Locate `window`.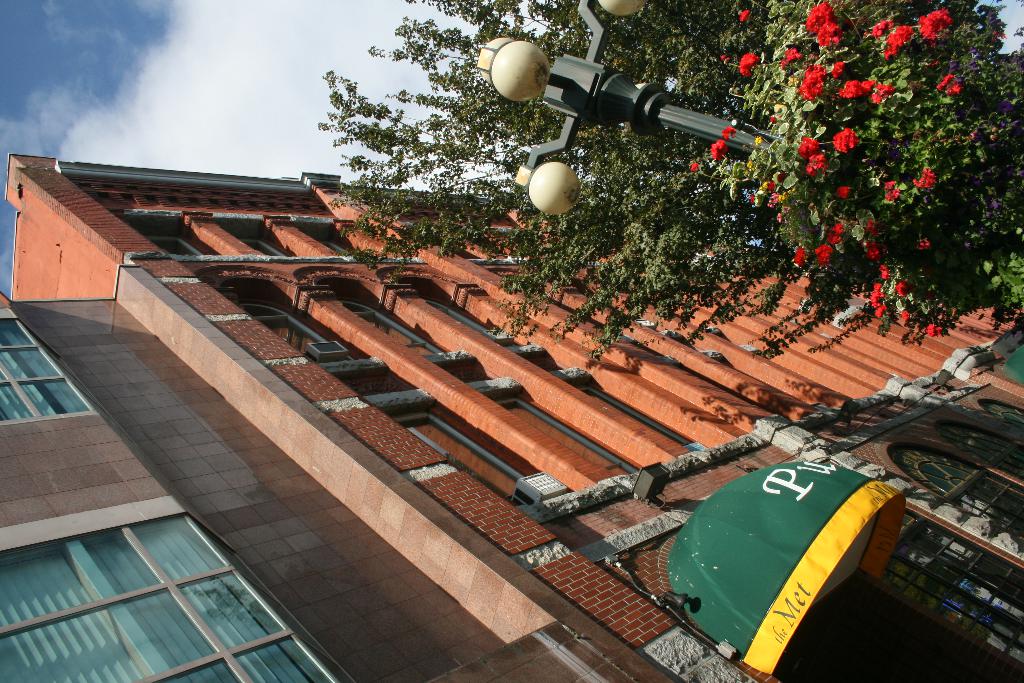
Bounding box: 0,304,94,431.
